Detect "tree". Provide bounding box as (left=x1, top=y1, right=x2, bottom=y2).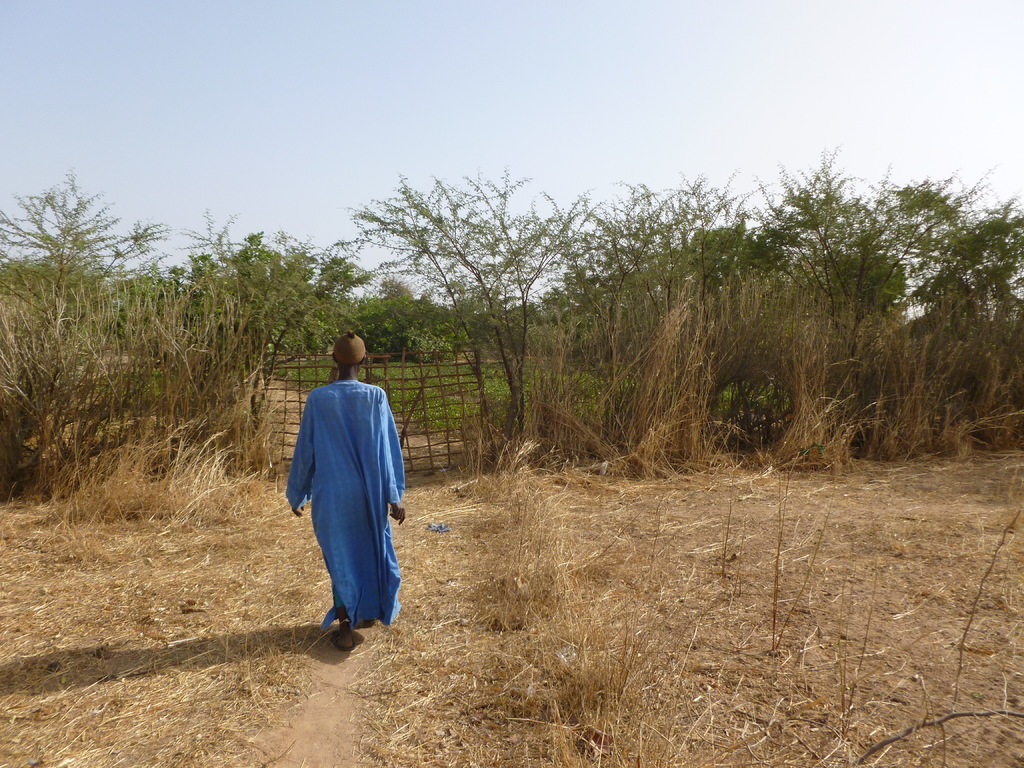
(left=397, top=156, right=605, bottom=450).
